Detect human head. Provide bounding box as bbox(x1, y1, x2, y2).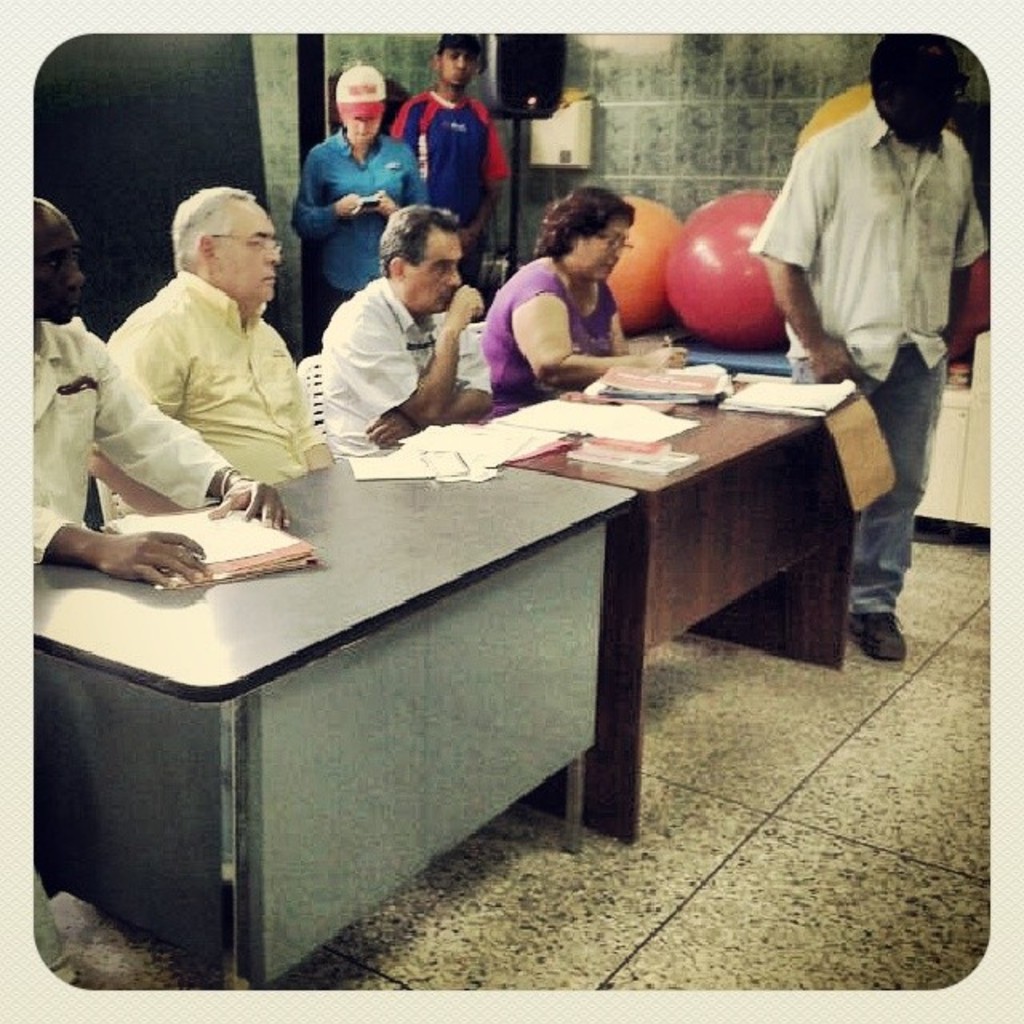
bbox(866, 29, 965, 139).
